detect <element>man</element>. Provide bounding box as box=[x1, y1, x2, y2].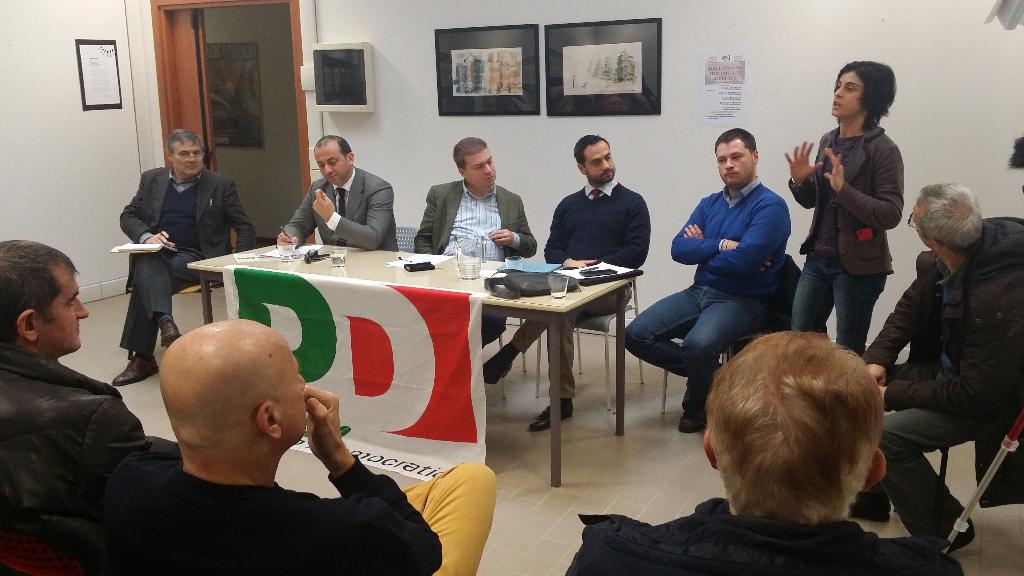
box=[281, 138, 398, 245].
